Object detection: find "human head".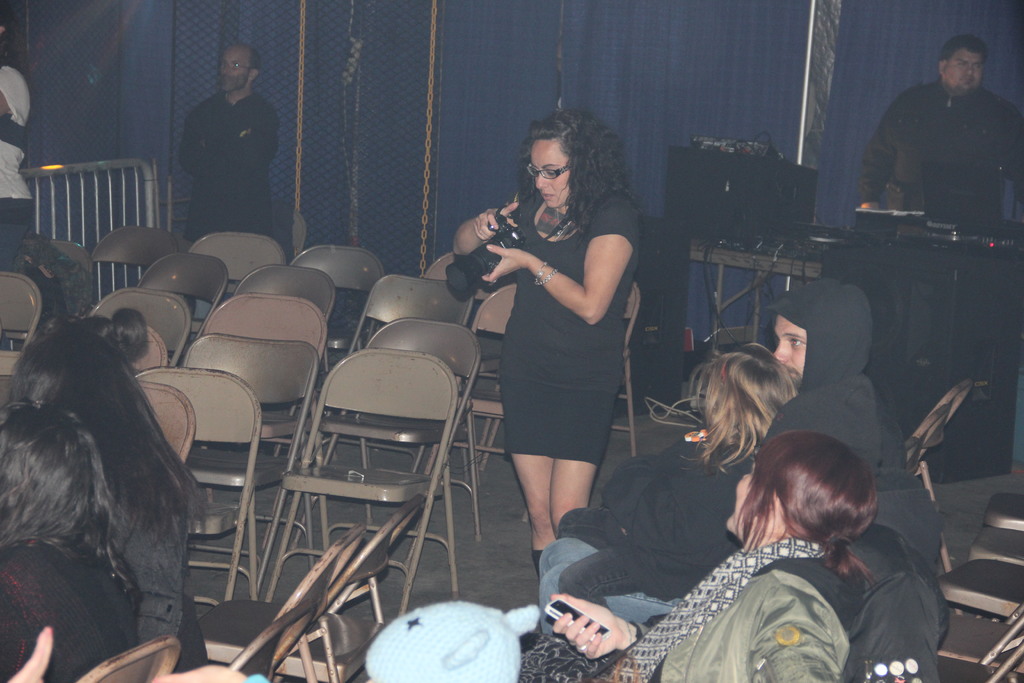
[710,350,790,434].
